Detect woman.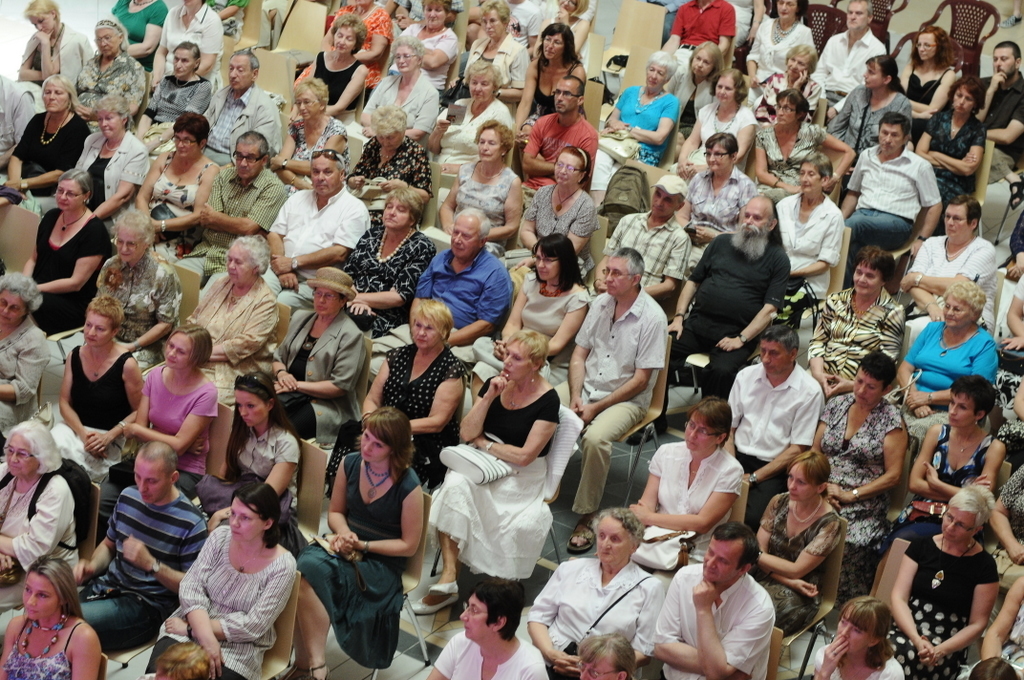
Detected at {"x1": 45, "y1": 207, "x2": 177, "y2": 372}.
